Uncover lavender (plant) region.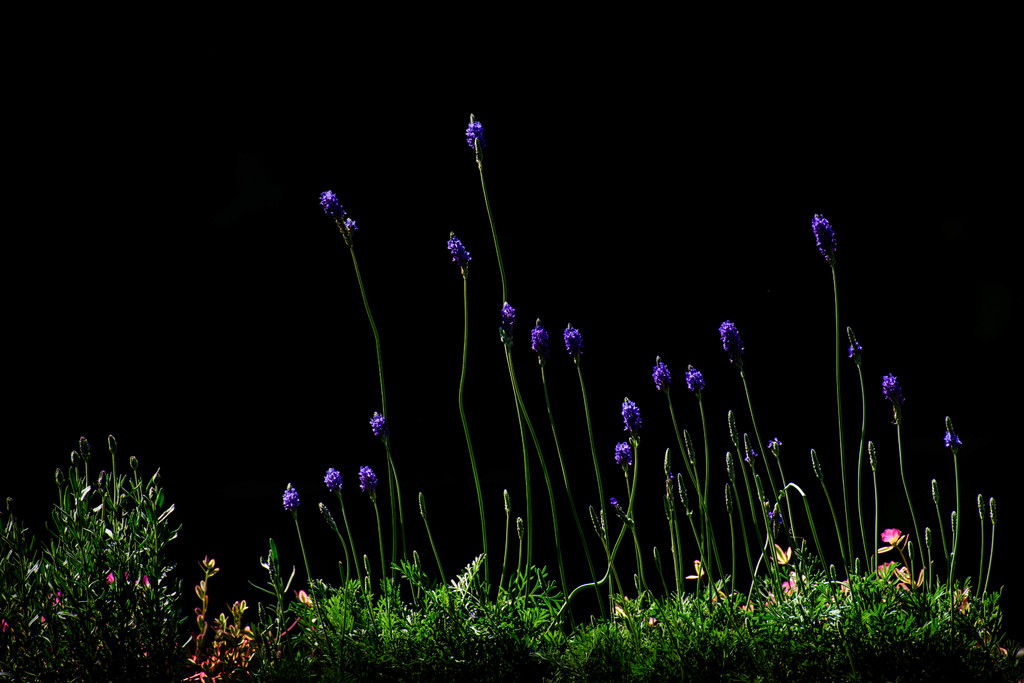
Uncovered: <region>320, 477, 364, 543</region>.
